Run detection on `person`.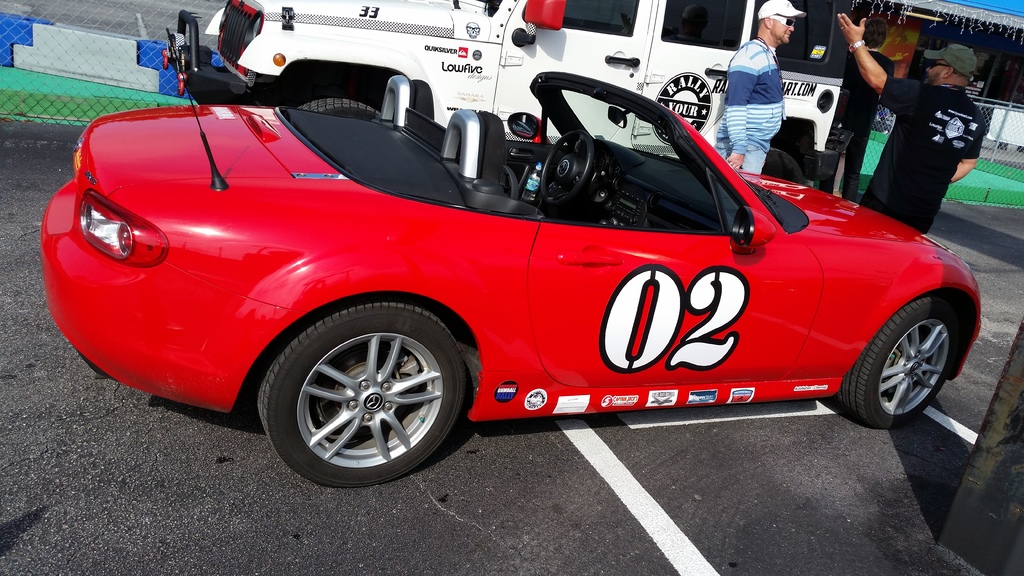
Result: <bbox>834, 10, 990, 232</bbox>.
